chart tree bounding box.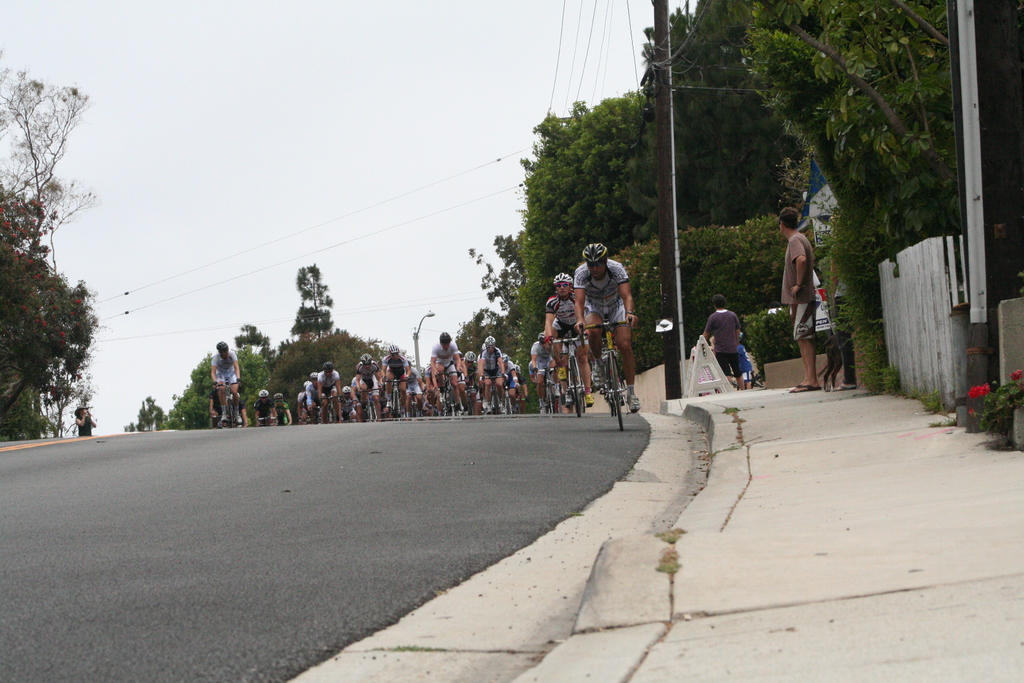
Charted: box=[0, 184, 127, 437].
